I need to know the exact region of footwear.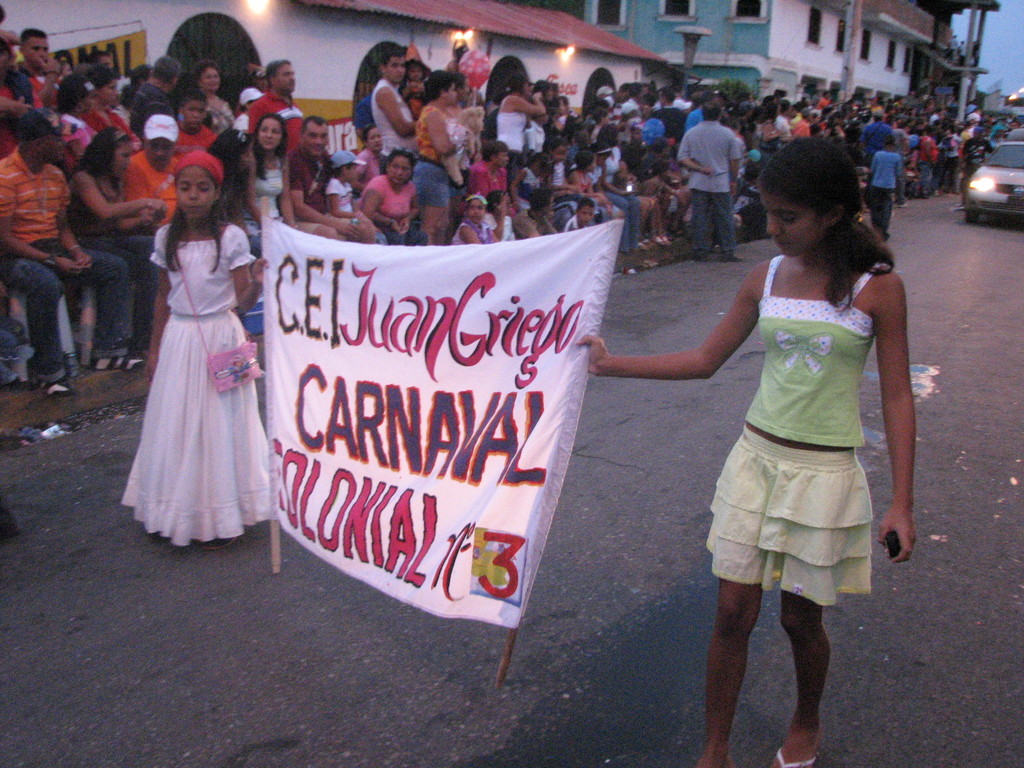
Region: rect(688, 246, 710, 261).
